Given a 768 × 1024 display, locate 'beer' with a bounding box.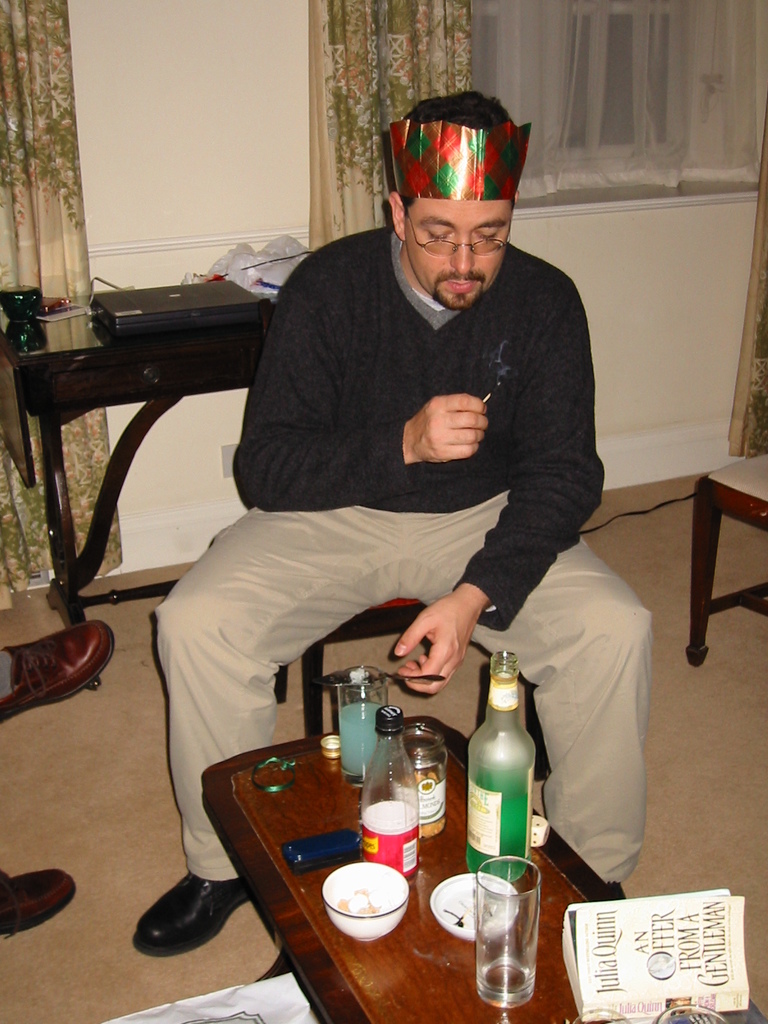
Located: <region>460, 645, 545, 908</region>.
